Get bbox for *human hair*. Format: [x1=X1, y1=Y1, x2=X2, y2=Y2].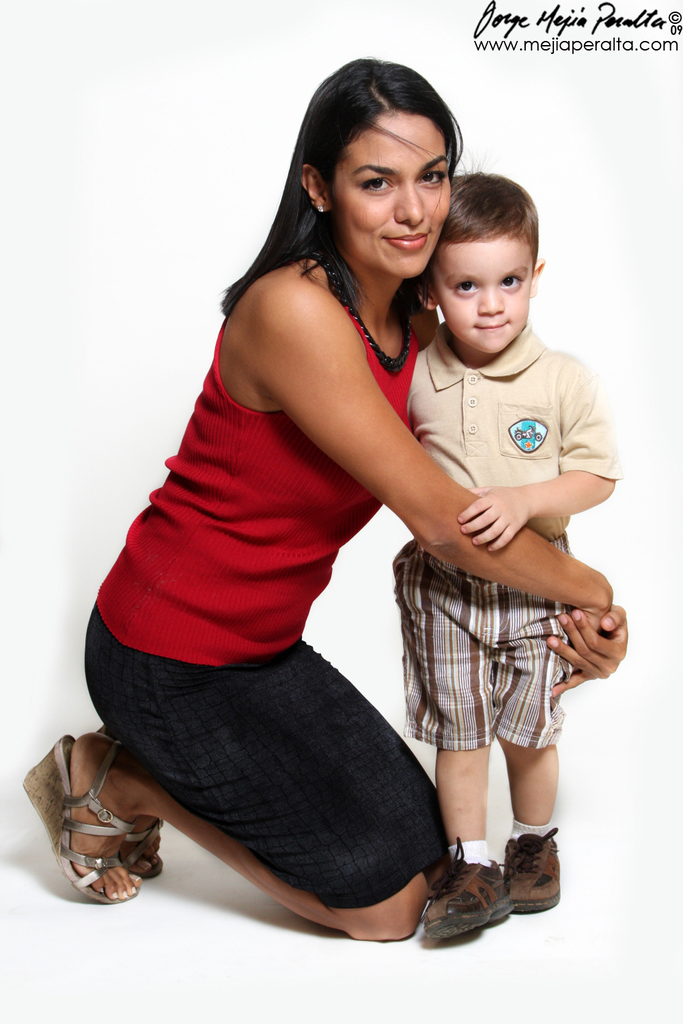
[x1=247, y1=57, x2=481, y2=333].
